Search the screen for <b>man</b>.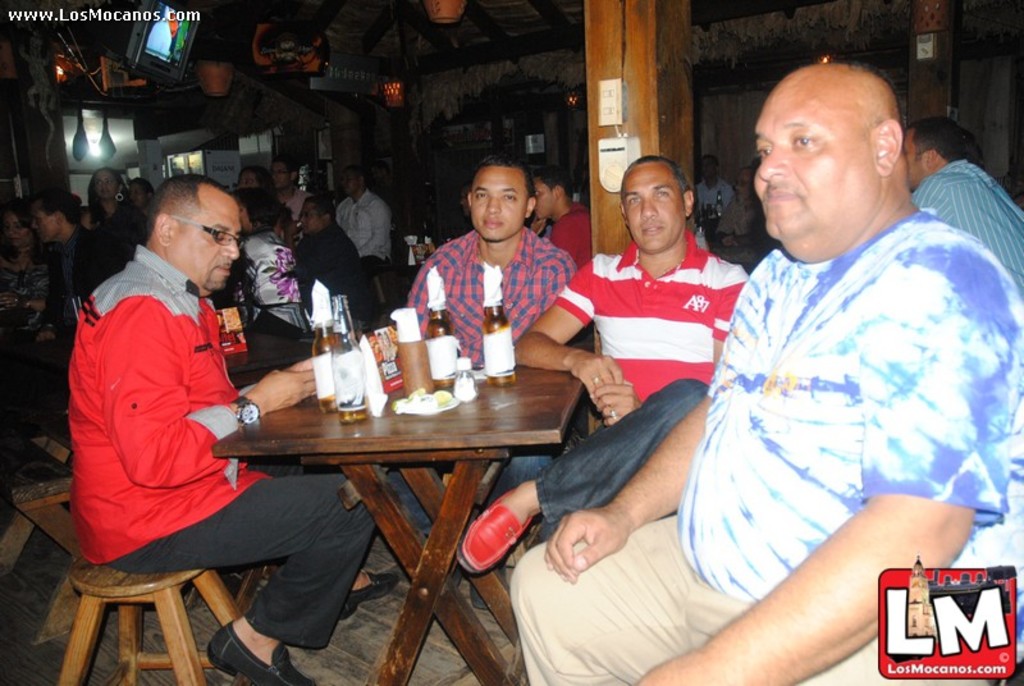
Found at 458/157/749/575.
